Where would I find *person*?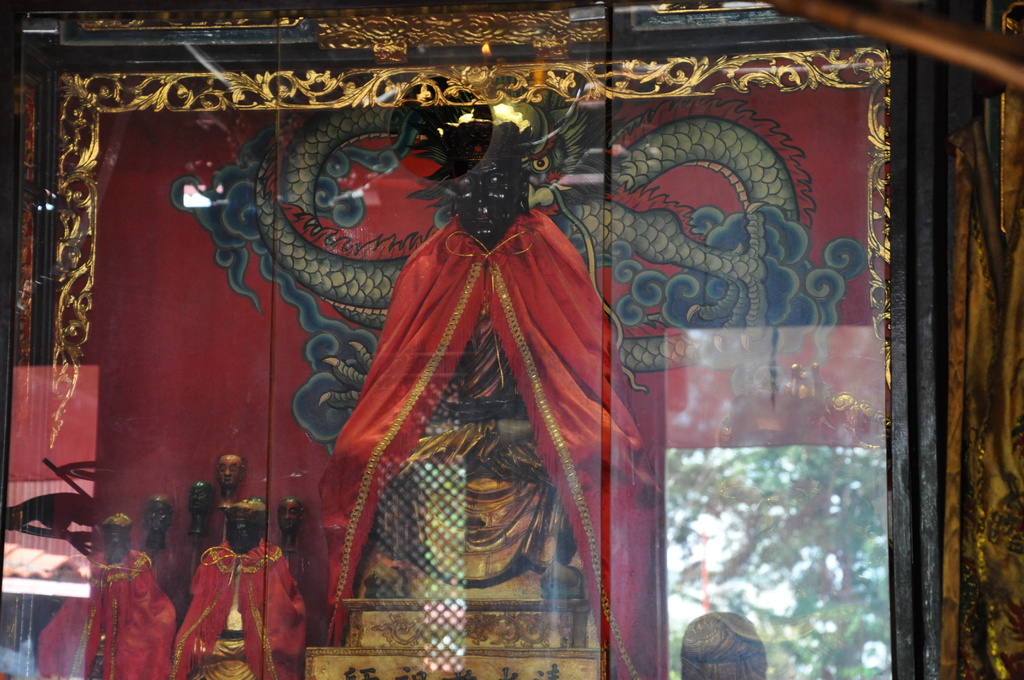
At rect(320, 107, 660, 594).
